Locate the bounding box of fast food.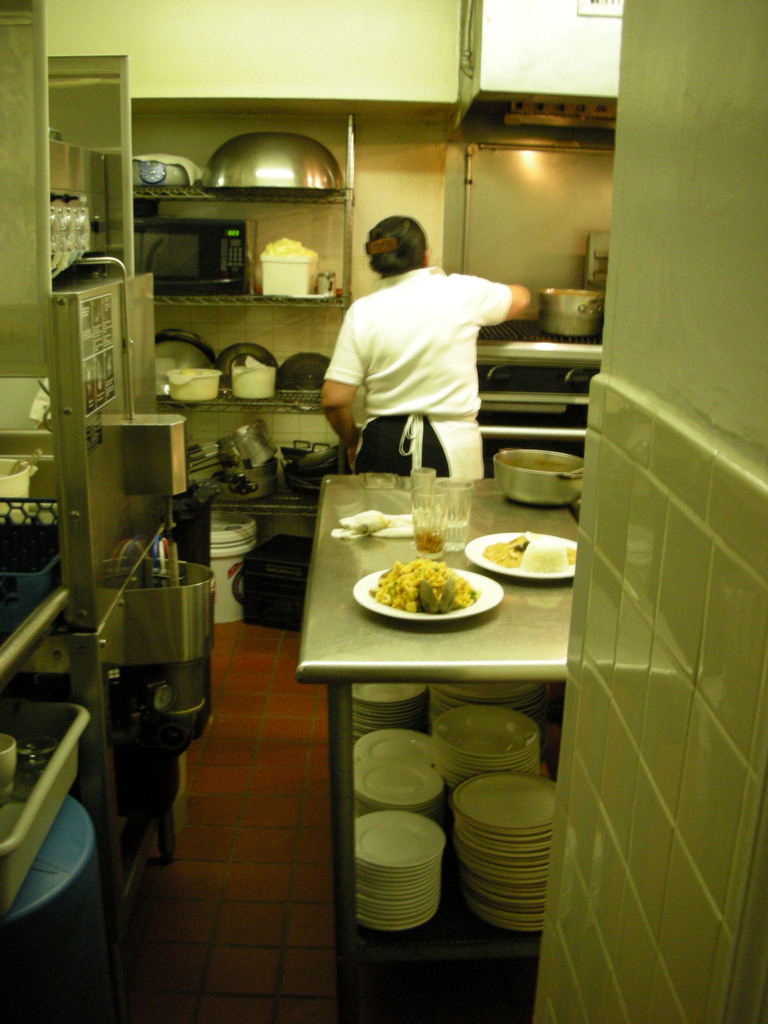
Bounding box: 363 553 494 621.
